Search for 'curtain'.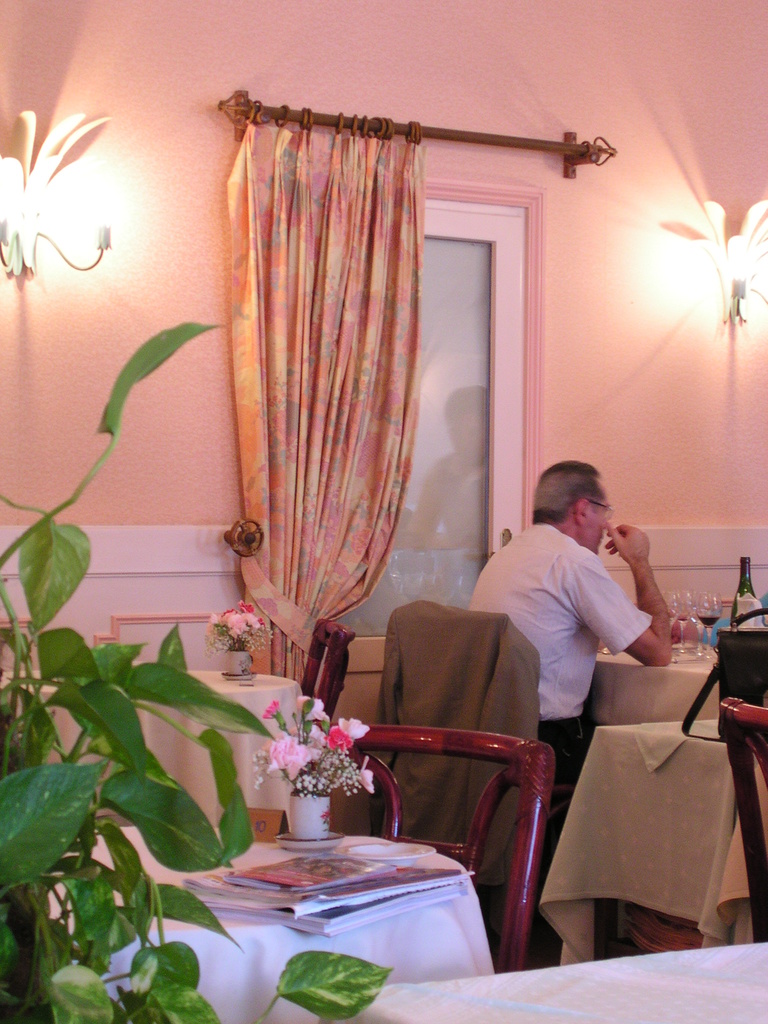
Found at Rect(233, 93, 432, 695).
